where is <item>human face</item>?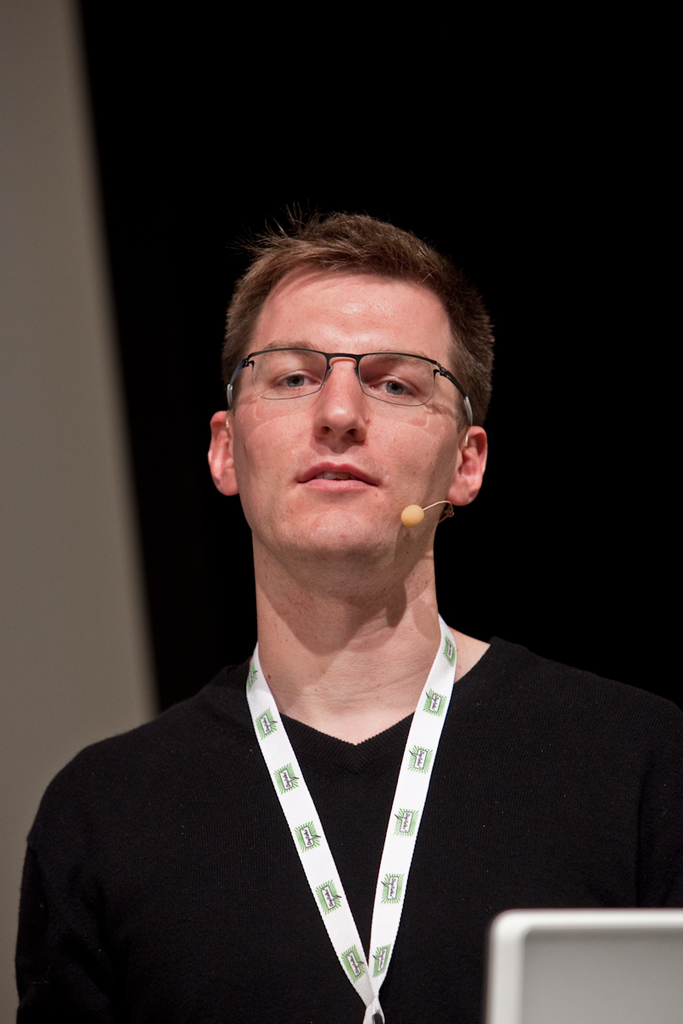
(left=231, top=268, right=453, bottom=557).
